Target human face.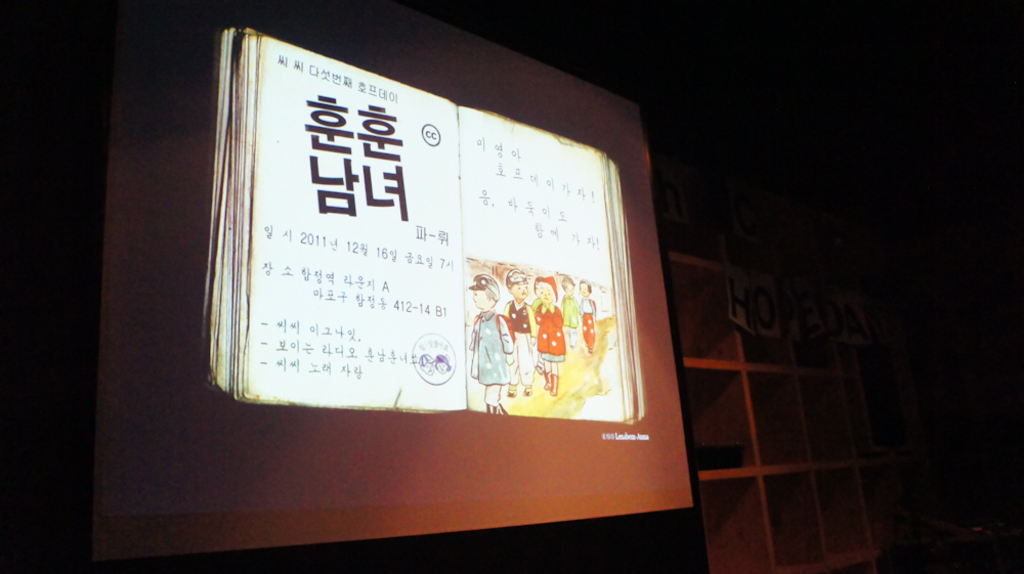
Target region: select_region(579, 283, 593, 299).
